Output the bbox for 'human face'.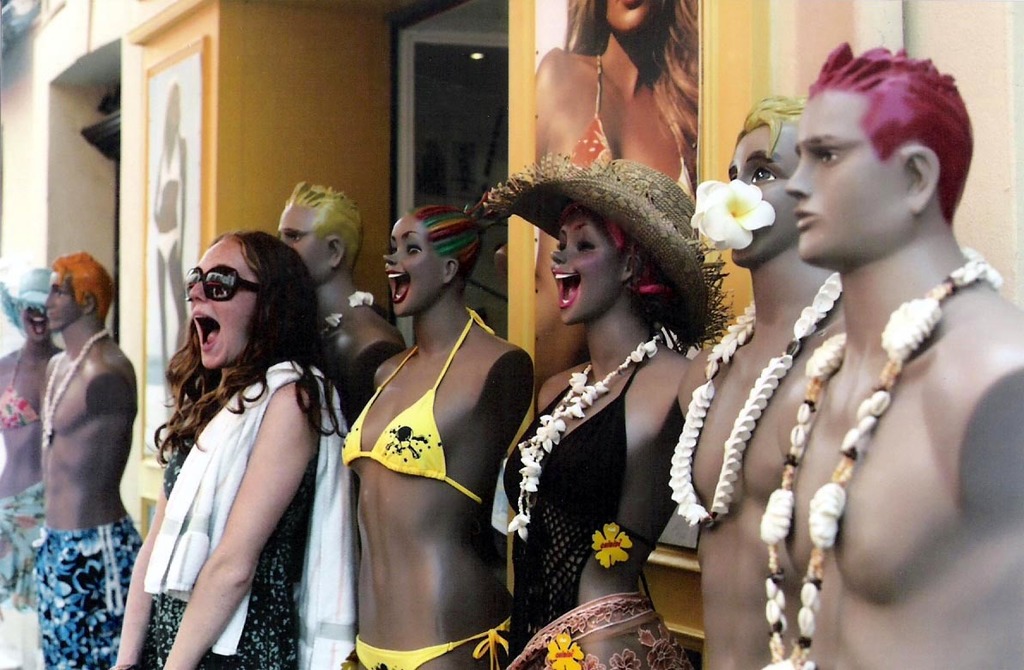
21:306:45:340.
